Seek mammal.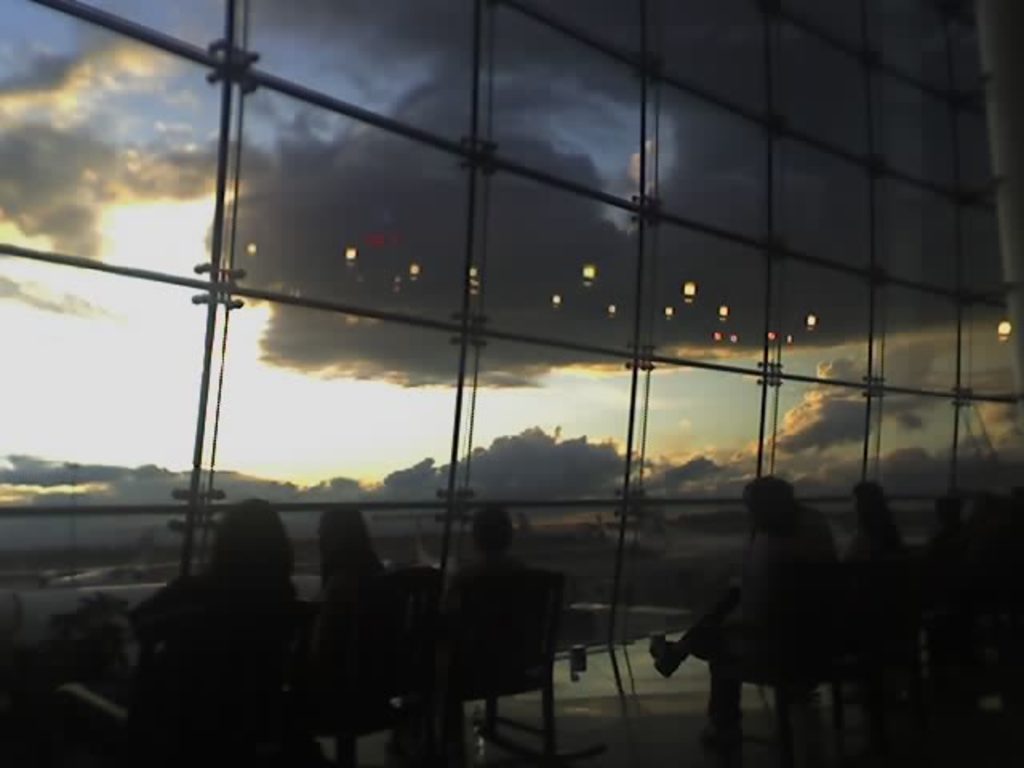
region(461, 502, 565, 582).
